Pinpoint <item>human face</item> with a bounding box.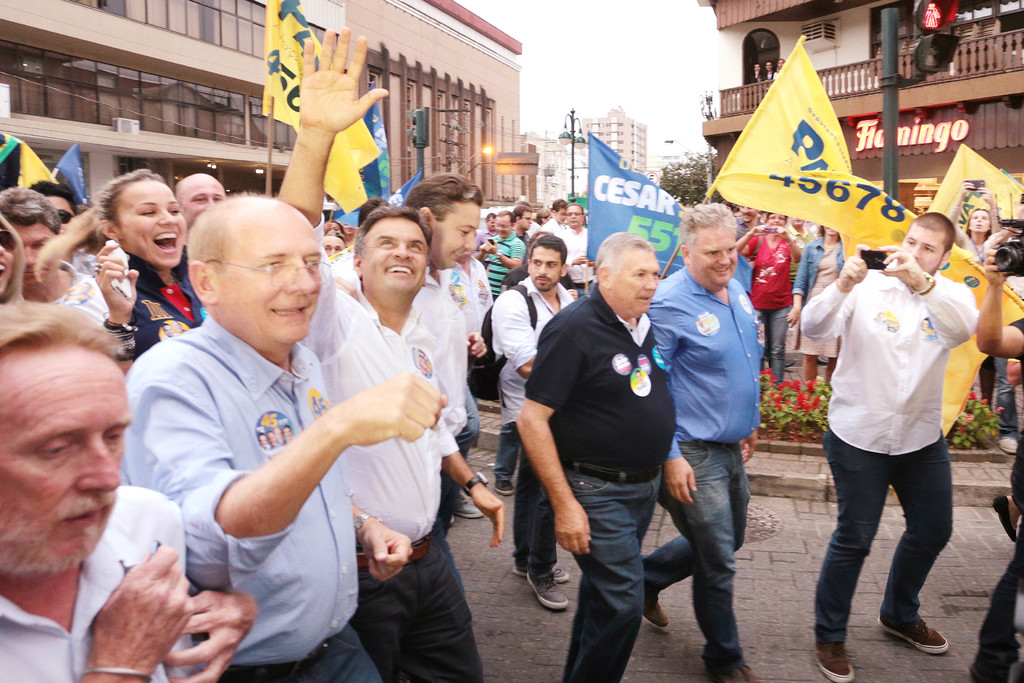
x1=179, y1=175, x2=226, y2=222.
